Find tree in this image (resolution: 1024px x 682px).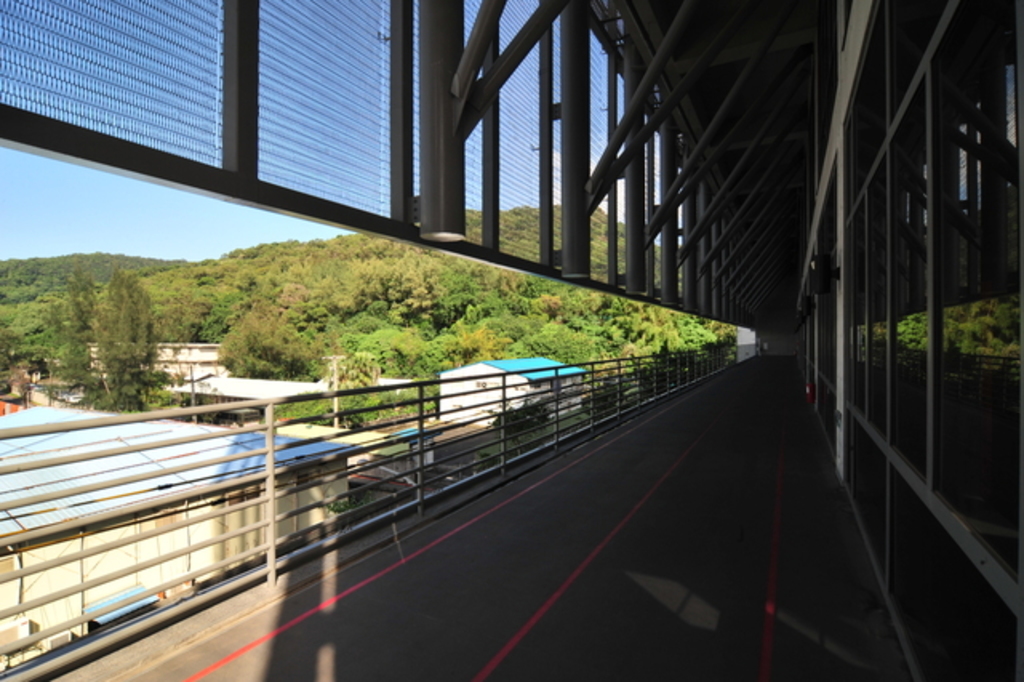
bbox=[581, 291, 731, 373].
